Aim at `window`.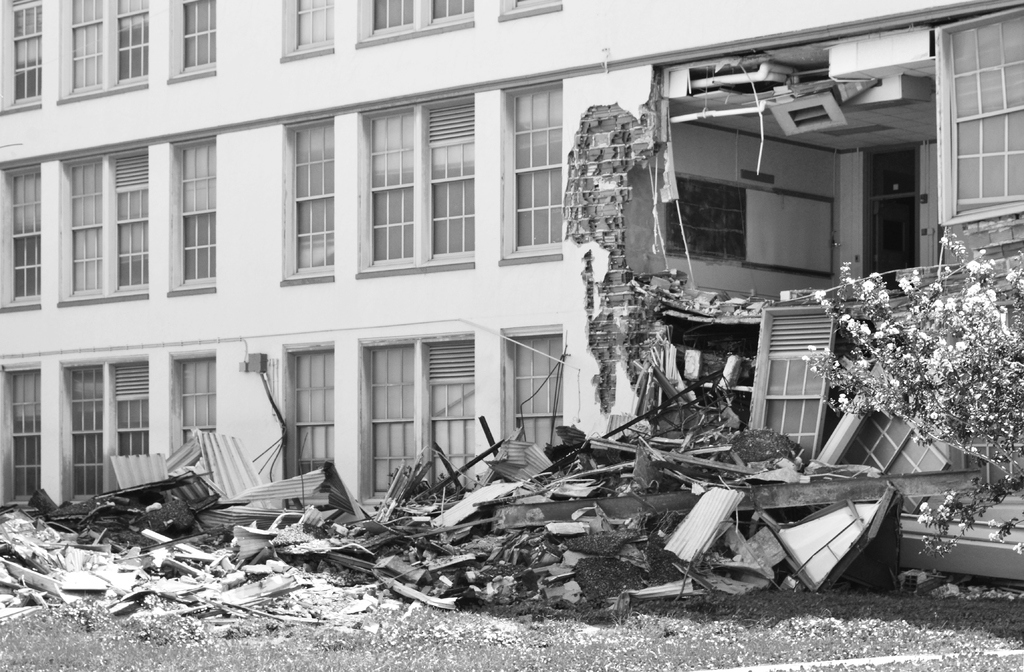
Aimed at l=110, t=358, r=153, b=496.
